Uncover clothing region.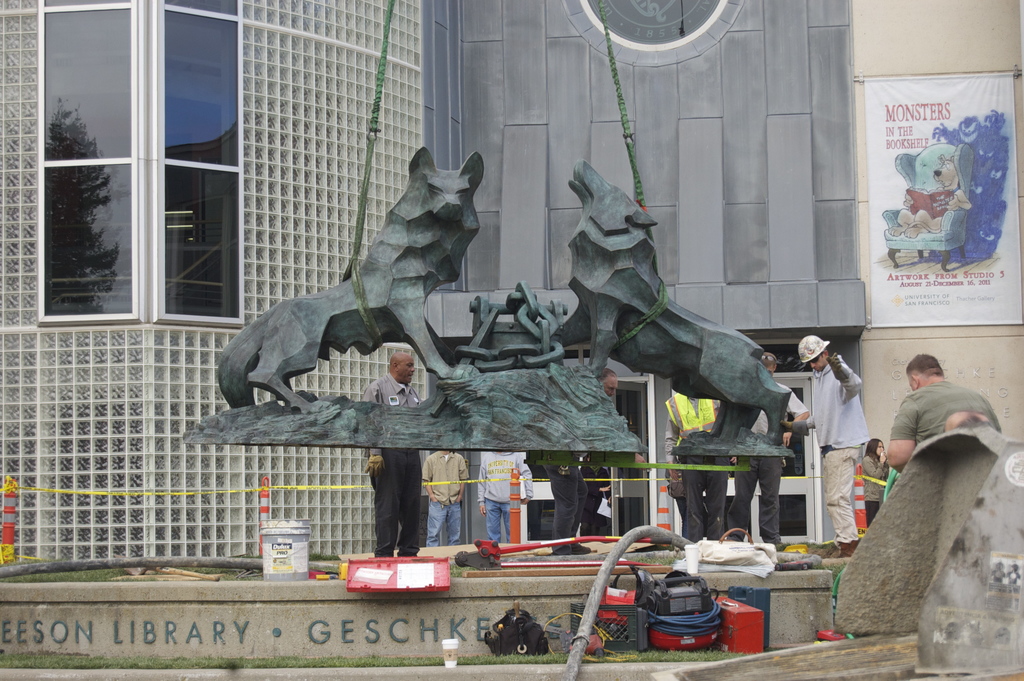
Uncovered: <box>477,443,525,555</box>.
